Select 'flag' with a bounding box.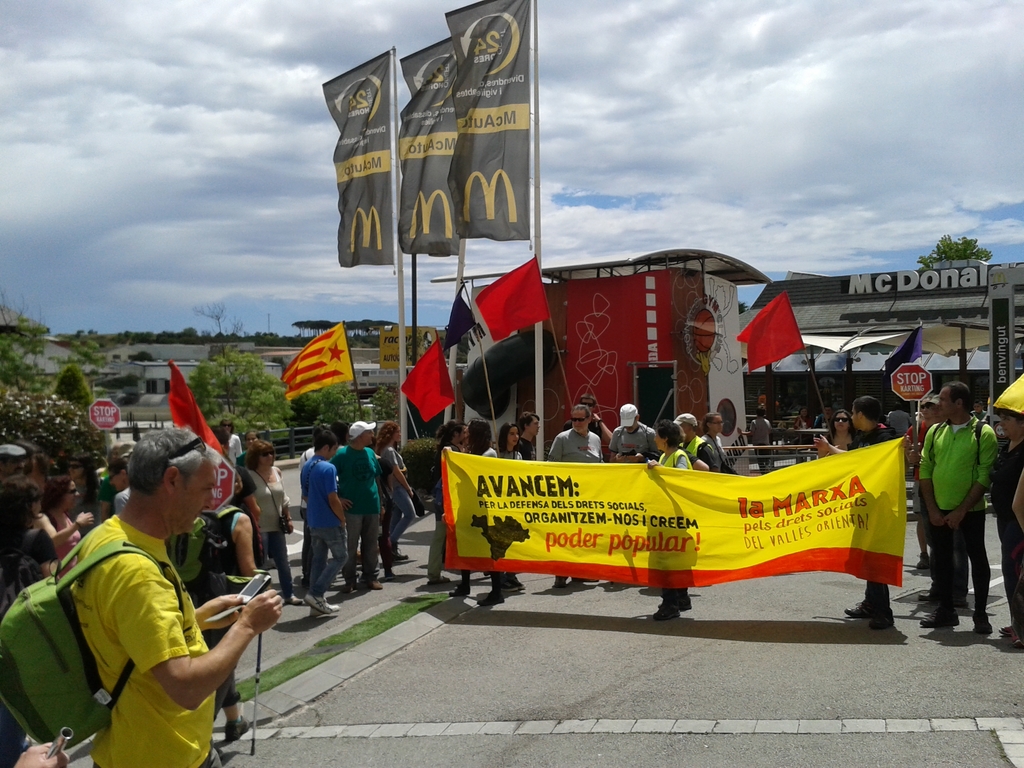
l=402, t=335, r=460, b=419.
